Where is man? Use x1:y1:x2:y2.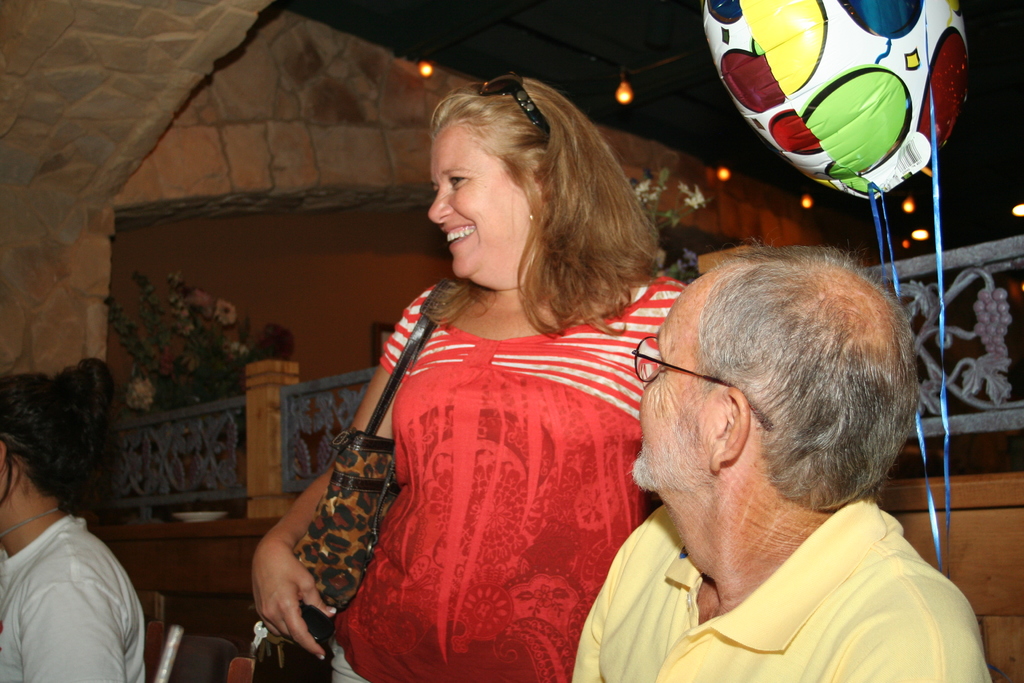
531:192:988:680.
